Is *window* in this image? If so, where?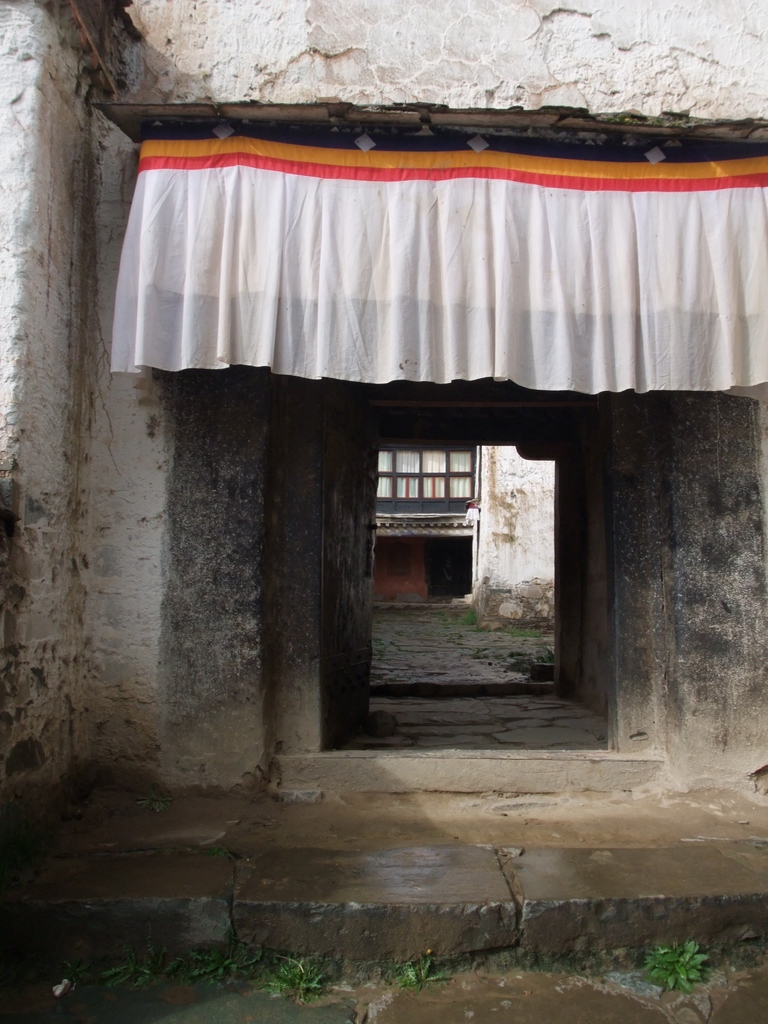
Yes, at crop(373, 442, 483, 510).
